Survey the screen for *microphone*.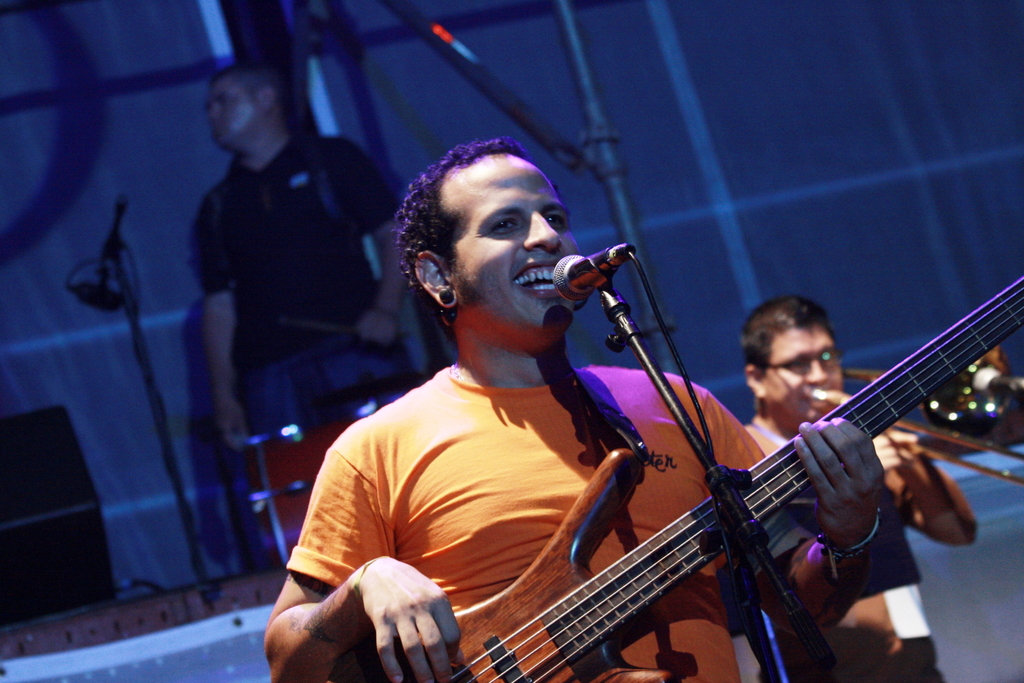
Survey found: 555 249 654 311.
